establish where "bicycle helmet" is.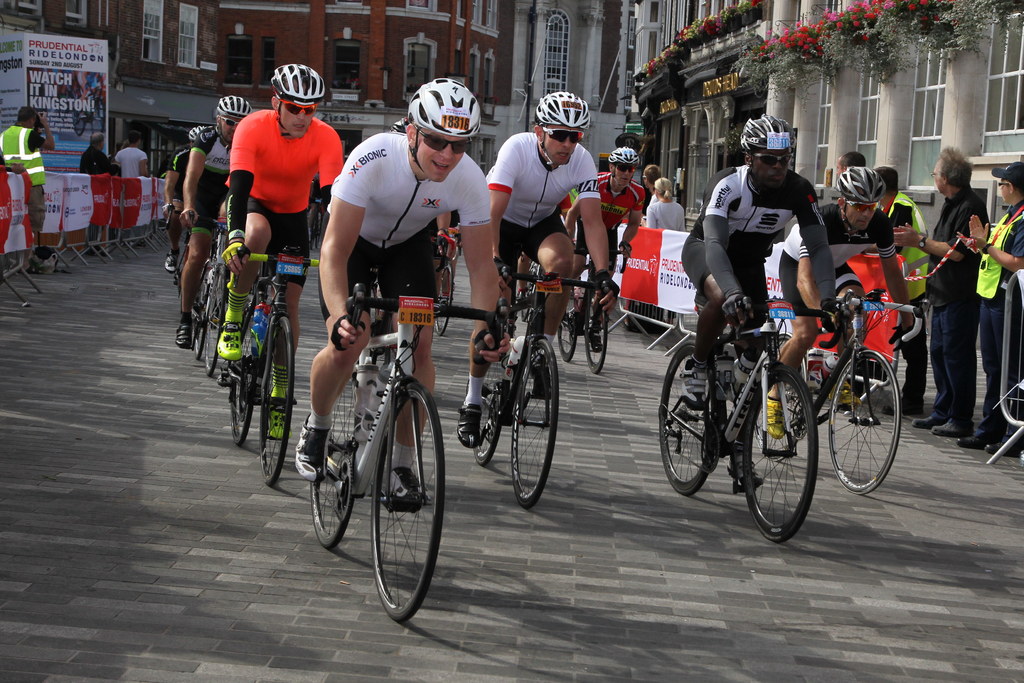
Established at bbox=[740, 115, 795, 155].
